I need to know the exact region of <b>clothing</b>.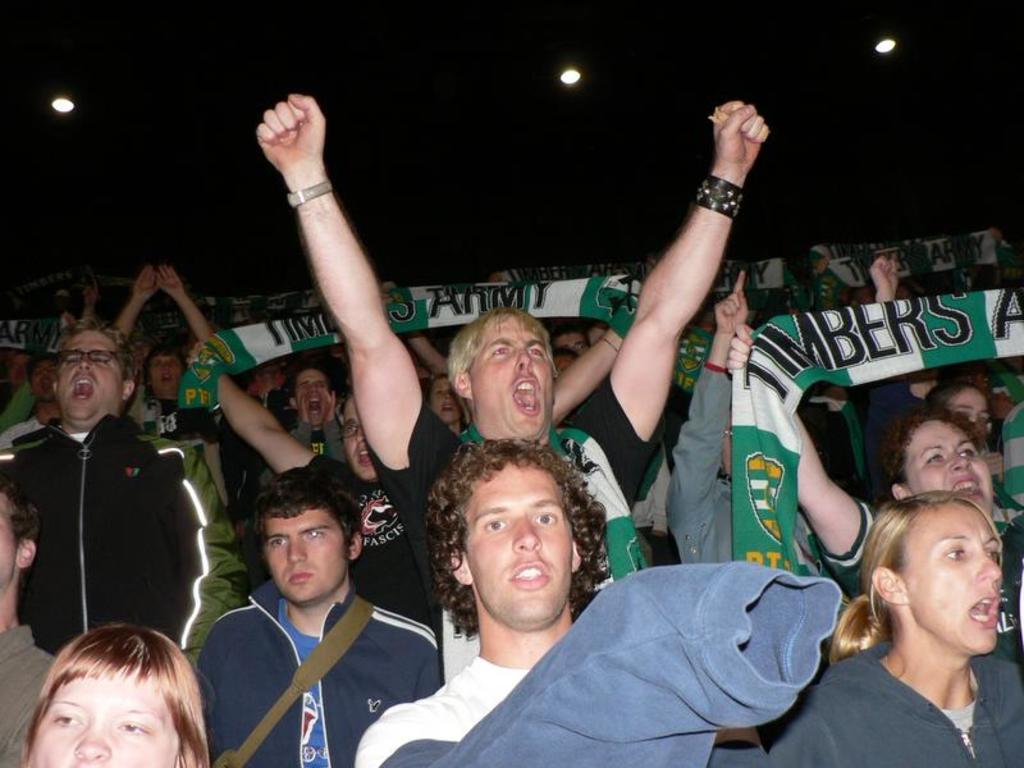
Region: 284:410:362:481.
